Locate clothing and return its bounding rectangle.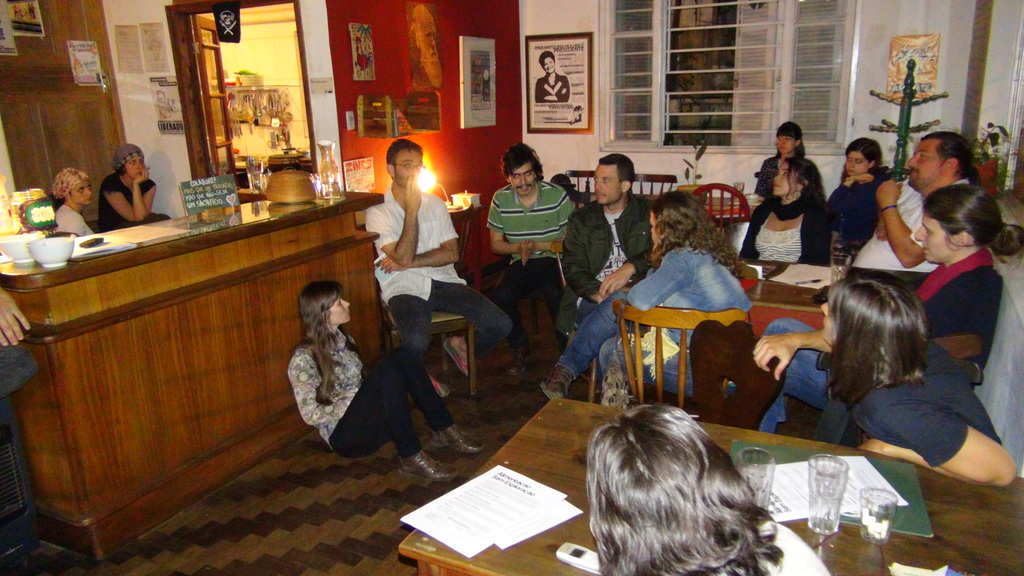
822/331/1021/475.
